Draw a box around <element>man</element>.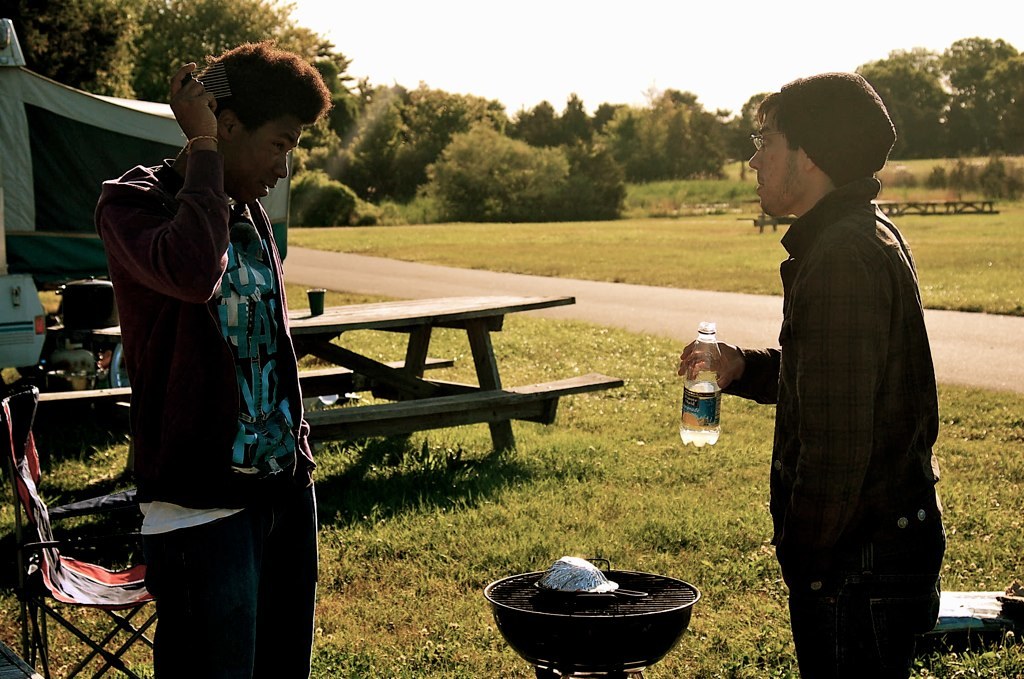
crop(676, 70, 949, 678).
